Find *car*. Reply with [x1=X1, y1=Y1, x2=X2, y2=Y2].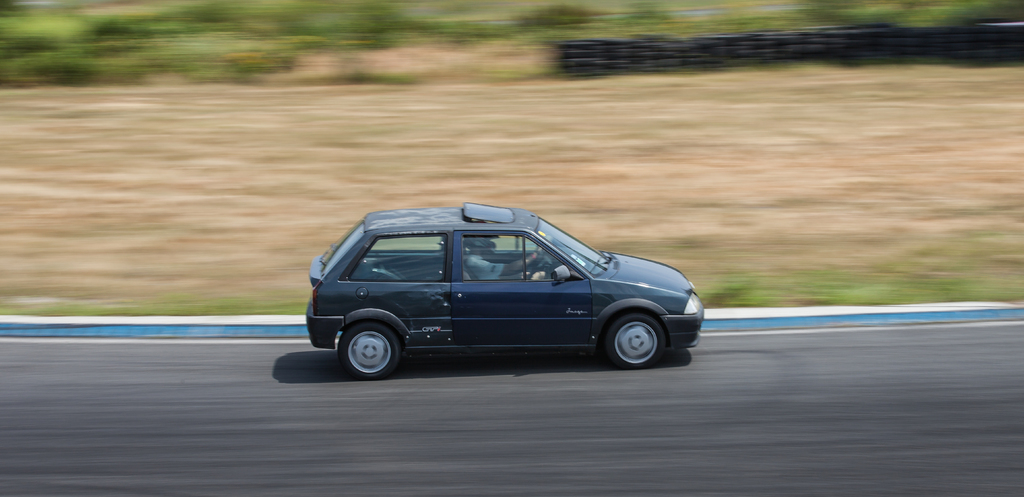
[x1=305, y1=205, x2=705, y2=371].
